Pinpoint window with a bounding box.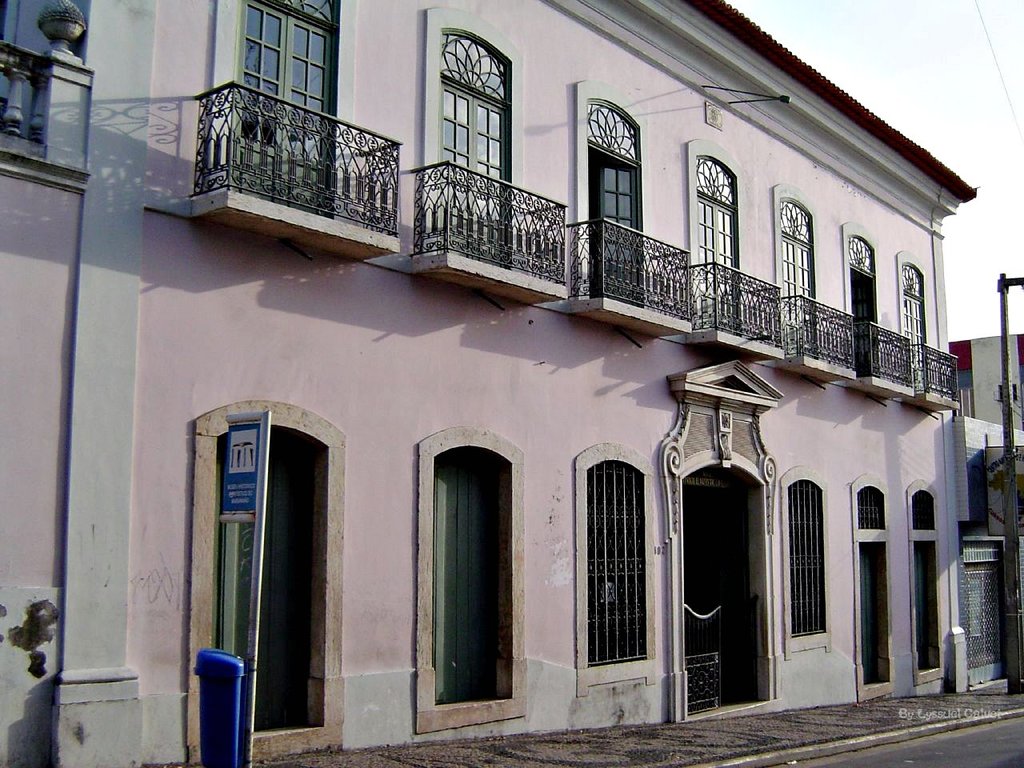
bbox(213, 422, 314, 726).
